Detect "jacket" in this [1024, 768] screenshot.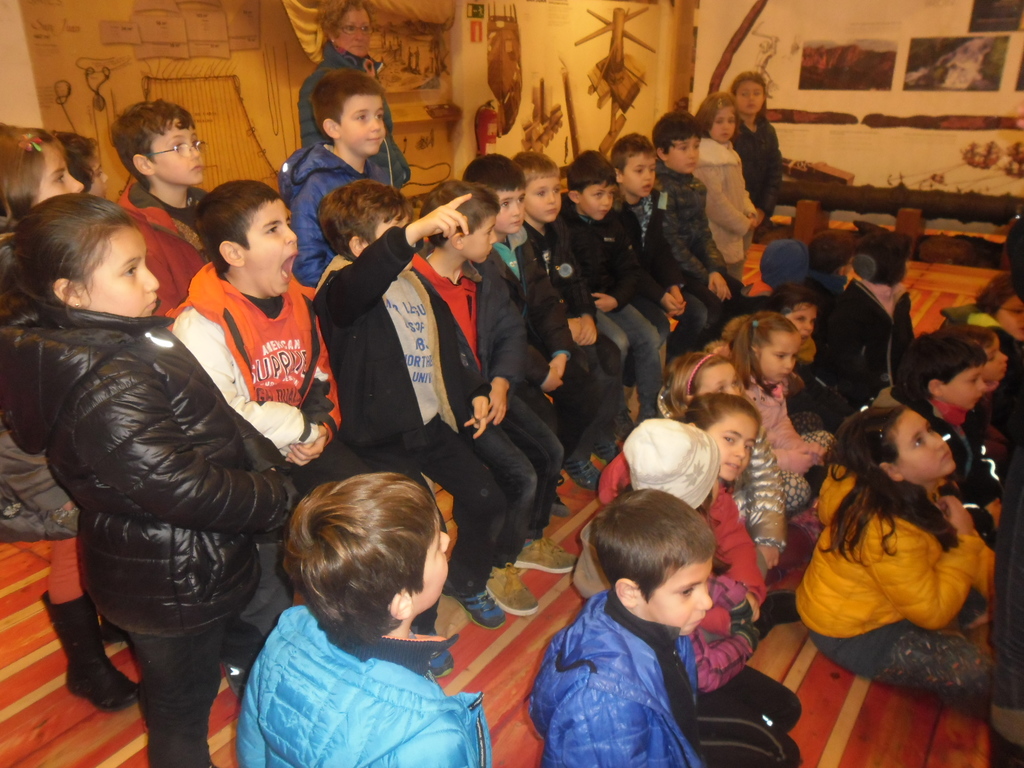
Detection: [left=485, top=221, right=575, bottom=361].
